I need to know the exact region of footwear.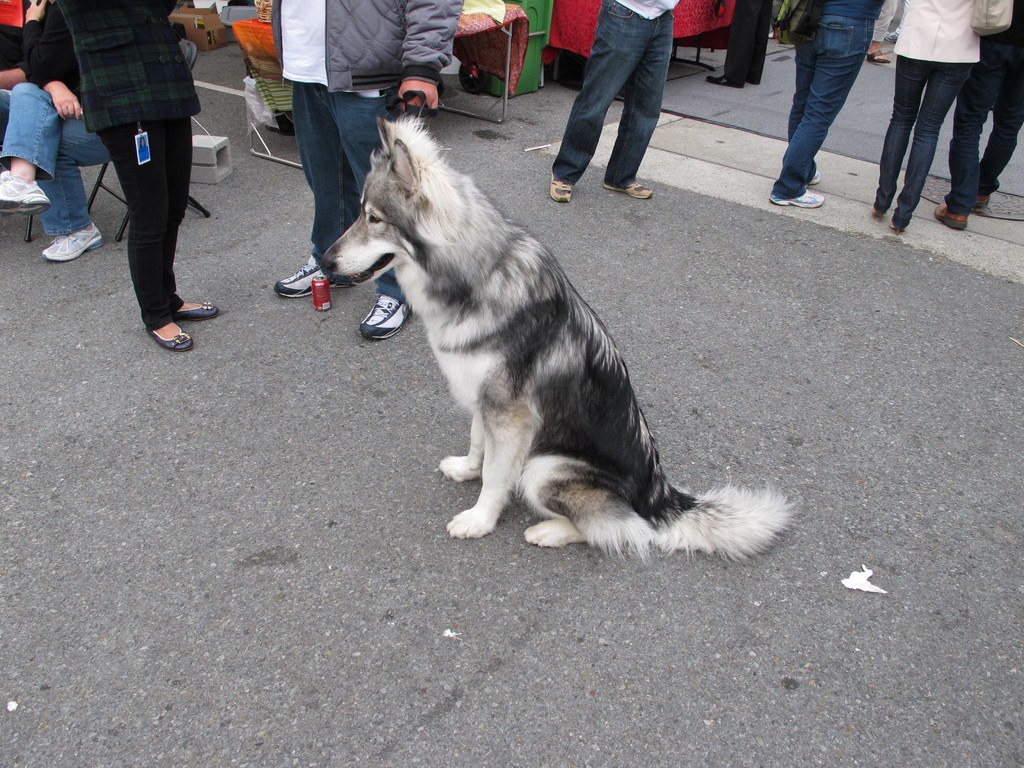
Region: 177, 301, 218, 321.
